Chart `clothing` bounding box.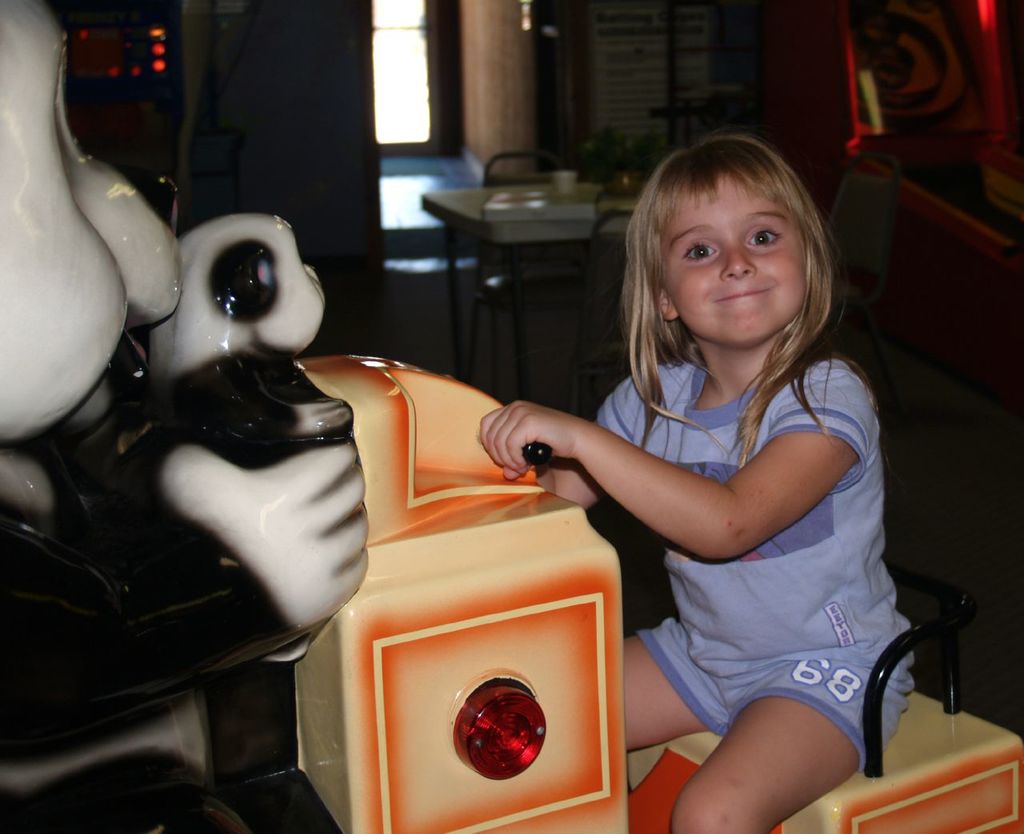
Charted: Rect(574, 330, 923, 784).
